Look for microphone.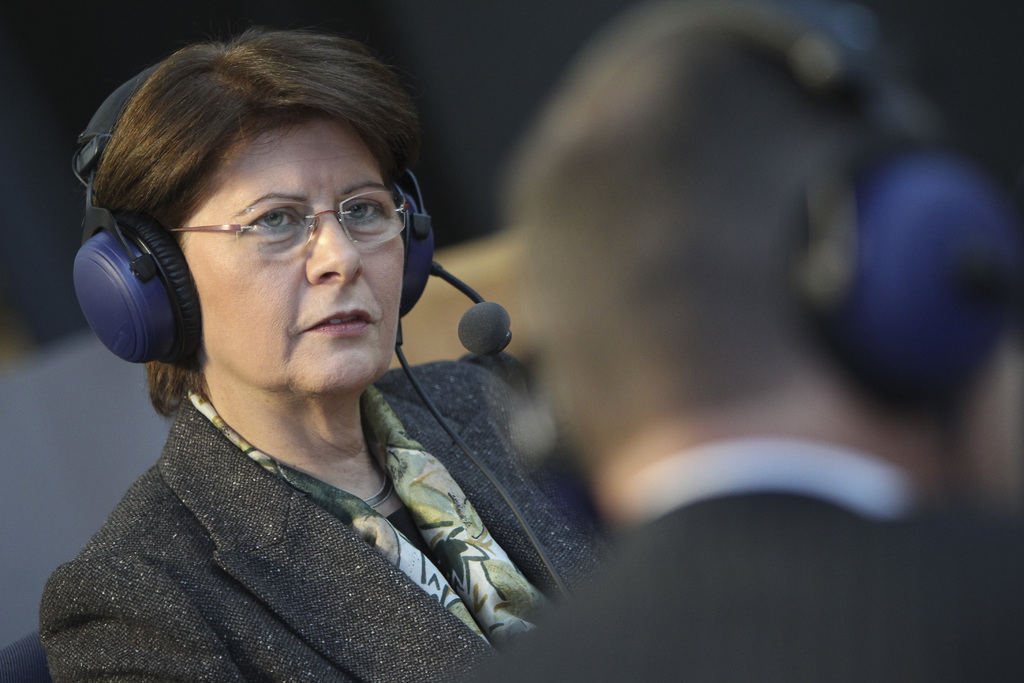
Found: box(444, 290, 511, 373).
